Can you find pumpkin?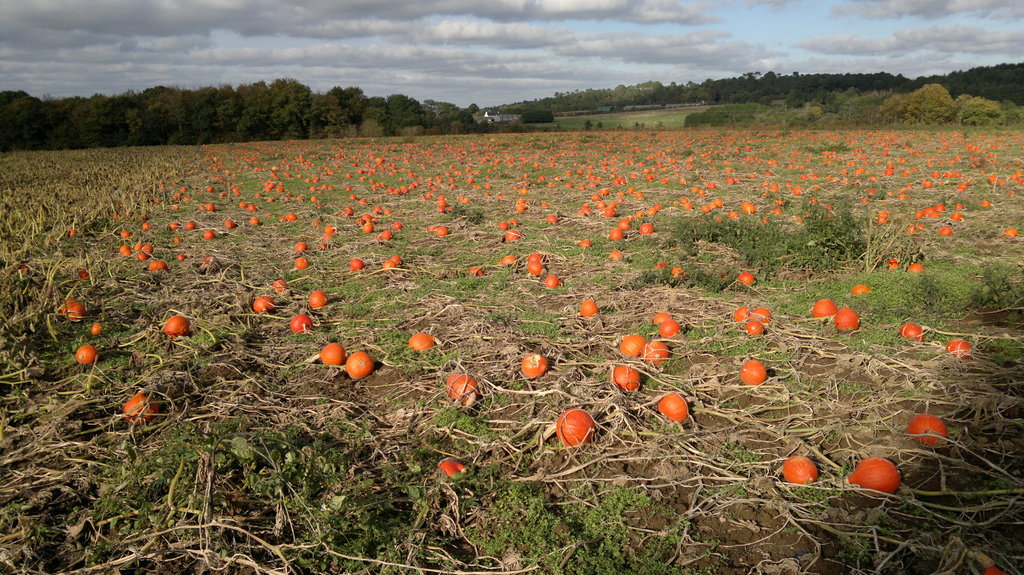
Yes, bounding box: l=753, t=304, r=772, b=325.
